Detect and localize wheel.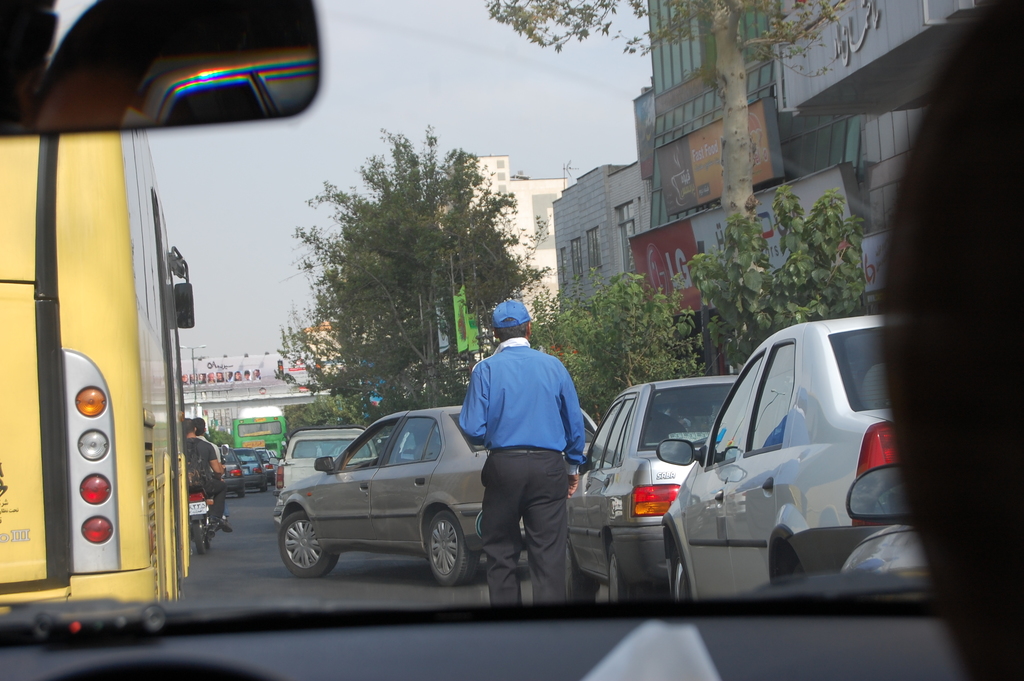
Localized at x1=202 y1=516 x2=209 y2=547.
